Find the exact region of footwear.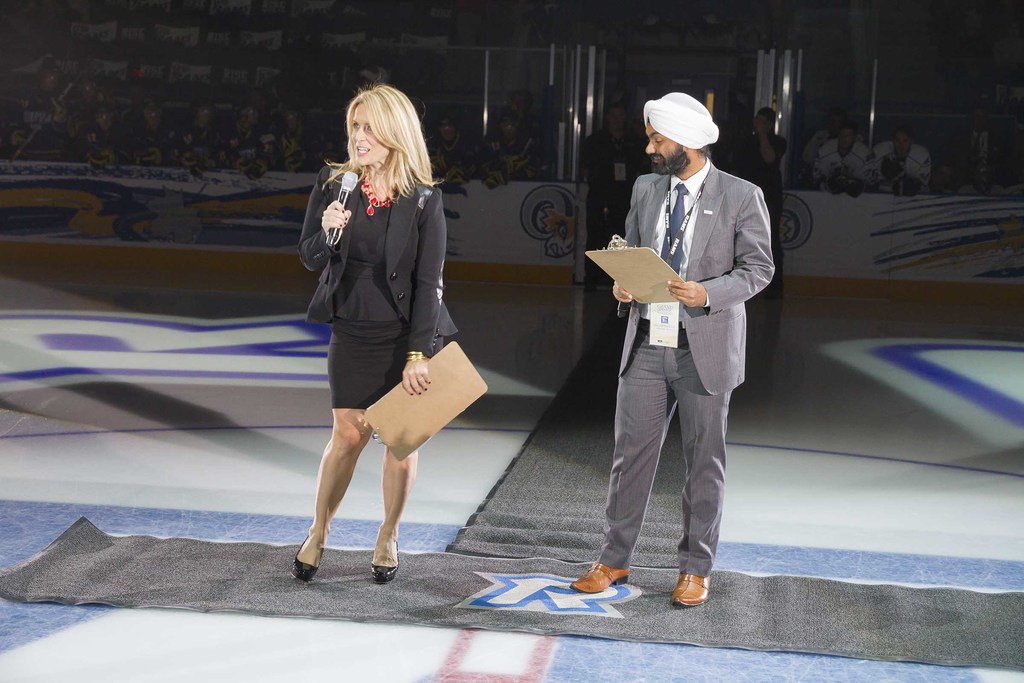
Exact region: bbox=[670, 570, 712, 607].
